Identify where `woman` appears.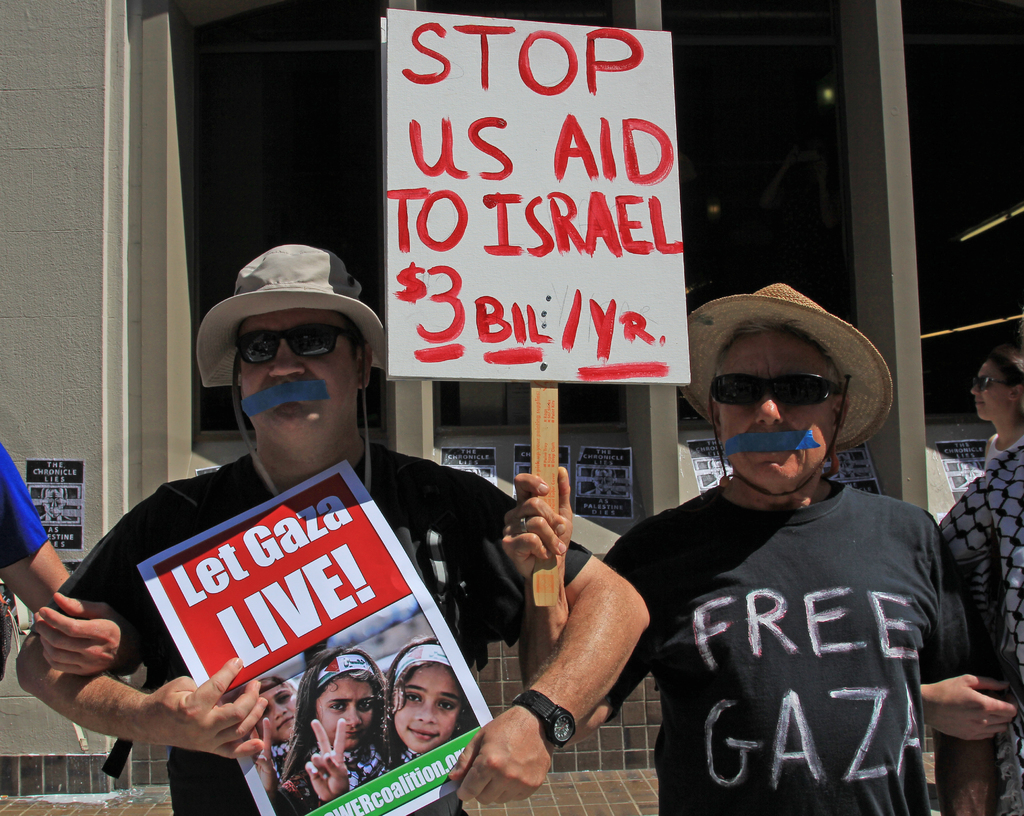
Appears at select_region(971, 346, 1023, 475).
